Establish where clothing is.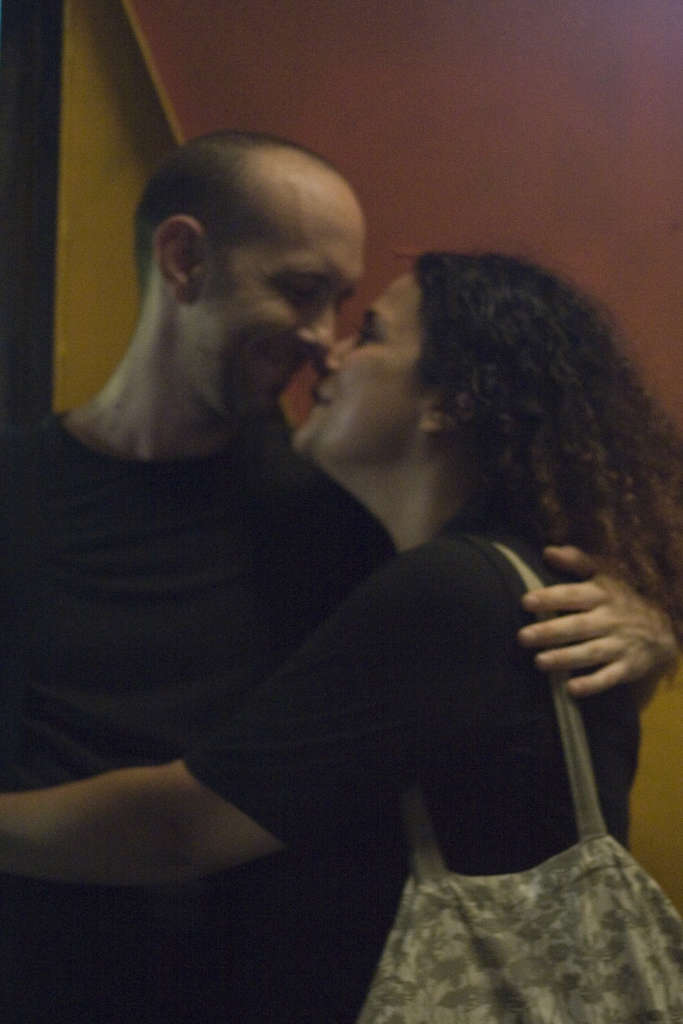
Established at pyautogui.locateOnScreen(0, 405, 396, 1023).
